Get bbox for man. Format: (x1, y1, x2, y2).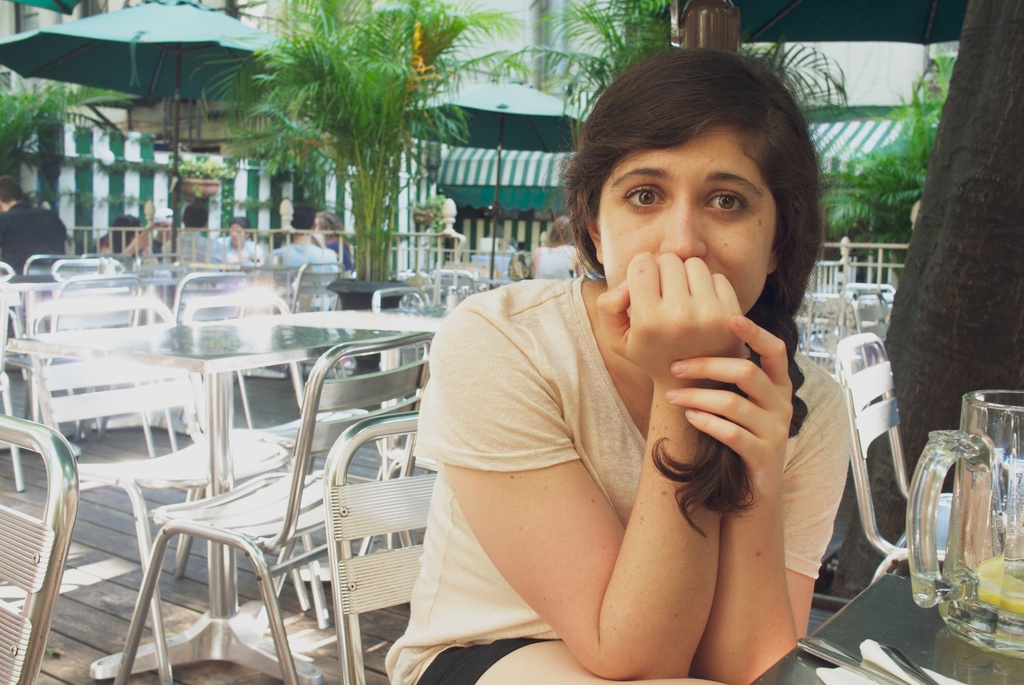
(263, 207, 336, 297).
